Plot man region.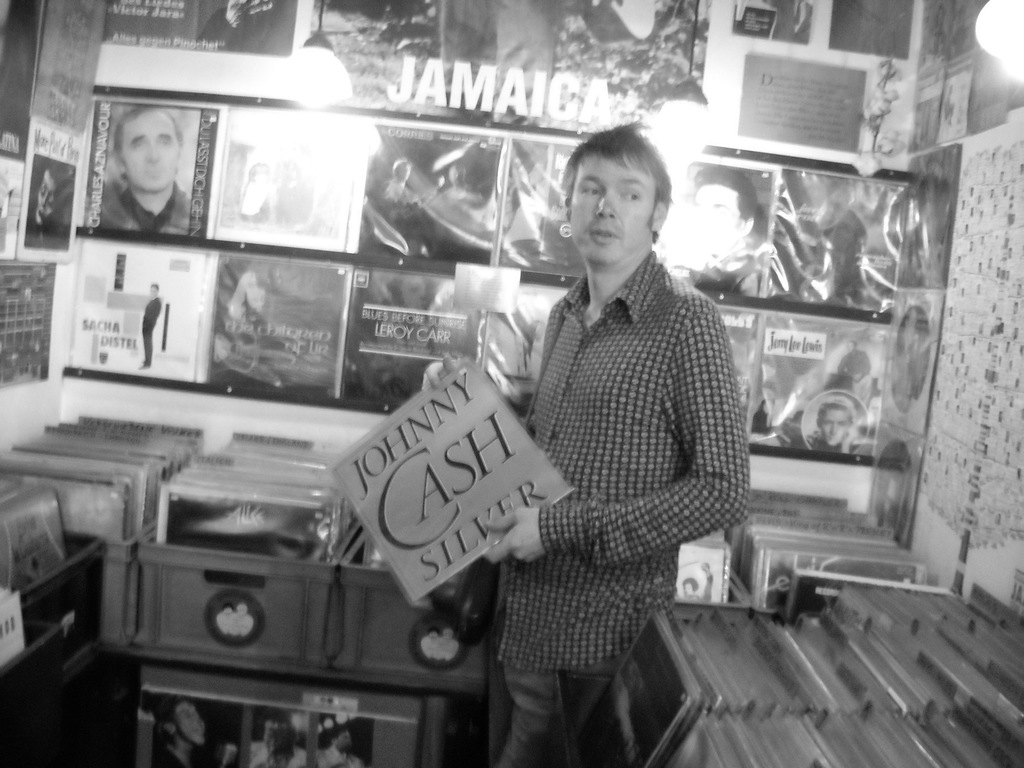
Plotted at [left=251, top=718, right=305, bottom=767].
